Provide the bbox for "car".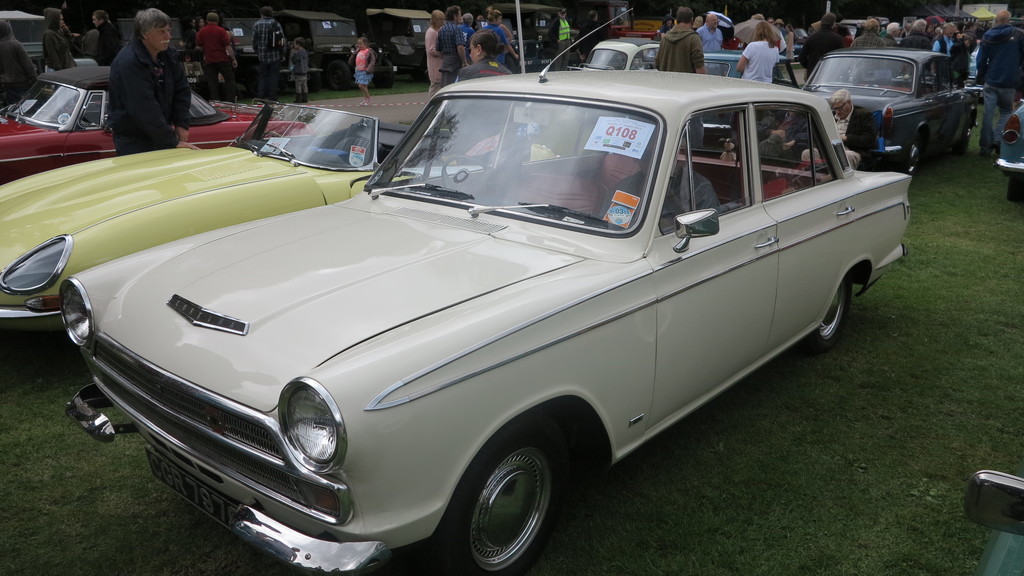
box(650, 45, 800, 85).
